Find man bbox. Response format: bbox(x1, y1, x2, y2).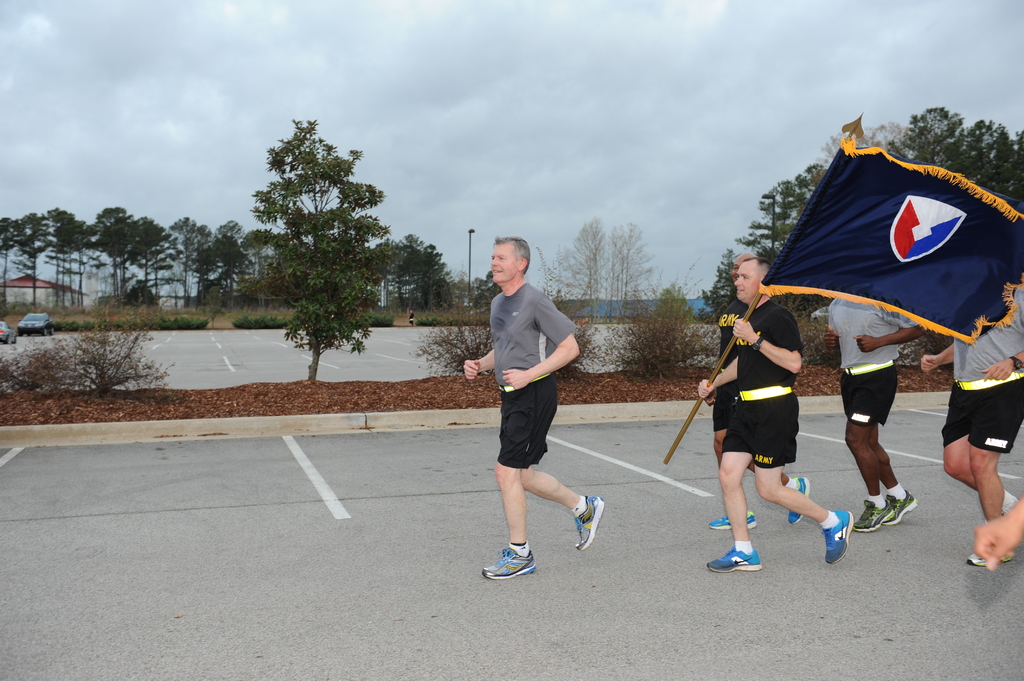
bbox(479, 236, 599, 582).
